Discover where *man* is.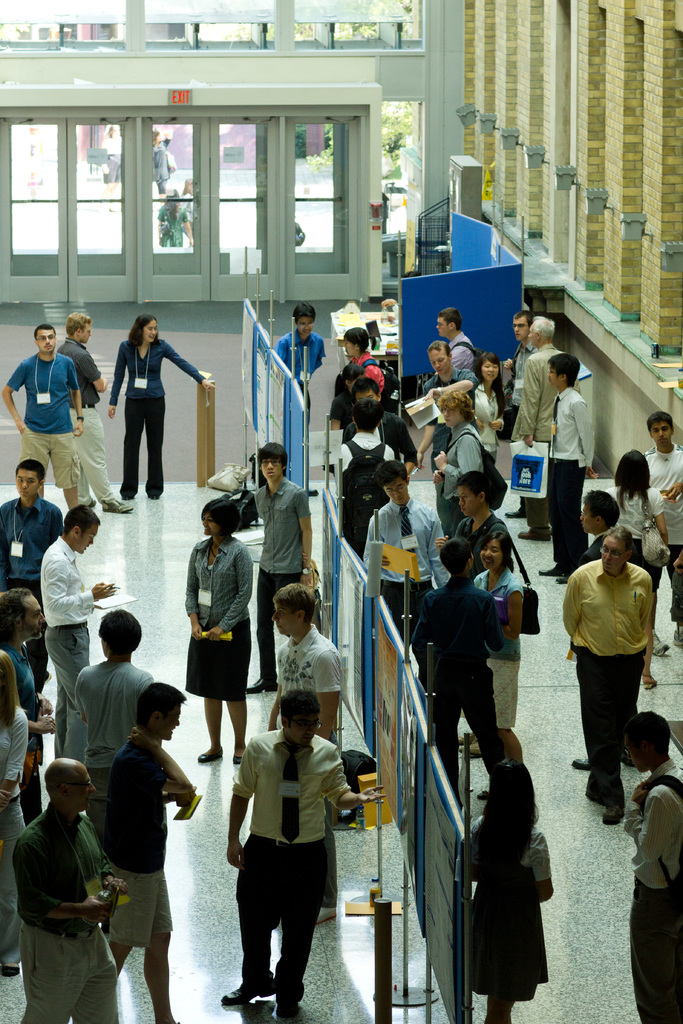
Discovered at (274, 300, 329, 433).
